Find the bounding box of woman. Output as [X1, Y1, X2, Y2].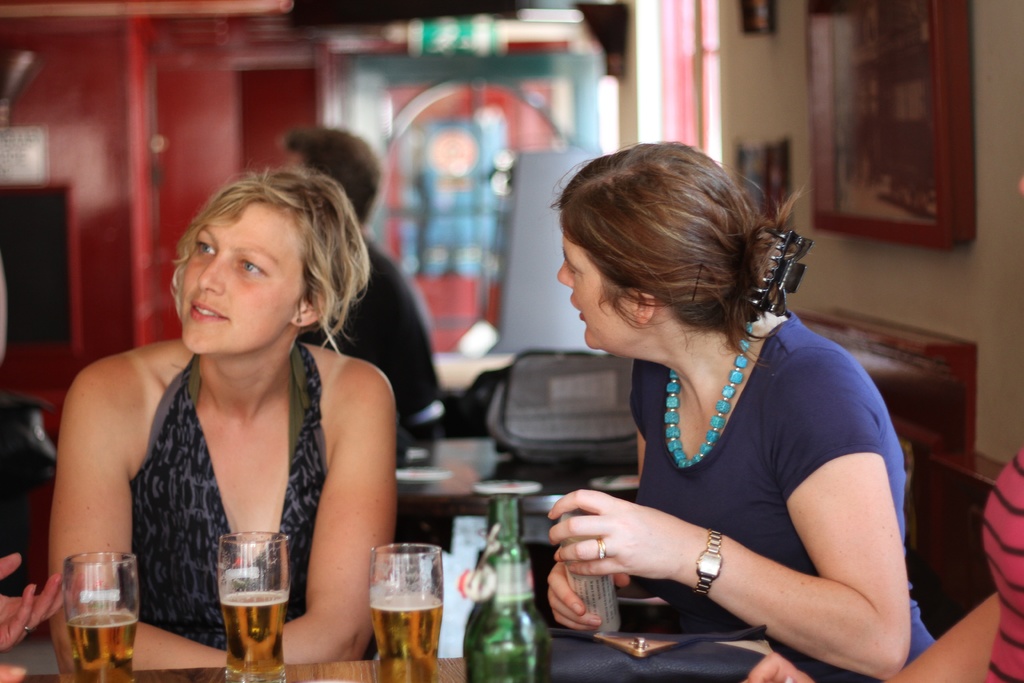
[543, 139, 940, 682].
